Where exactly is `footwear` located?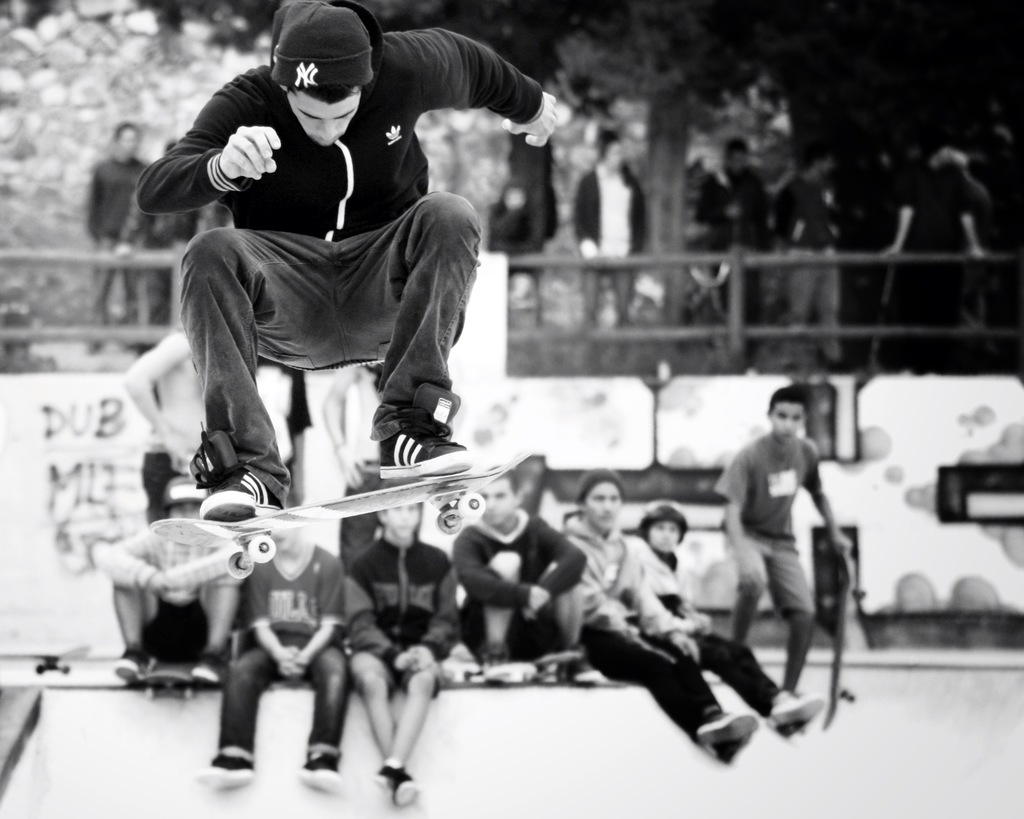
Its bounding box is 717,725,743,771.
